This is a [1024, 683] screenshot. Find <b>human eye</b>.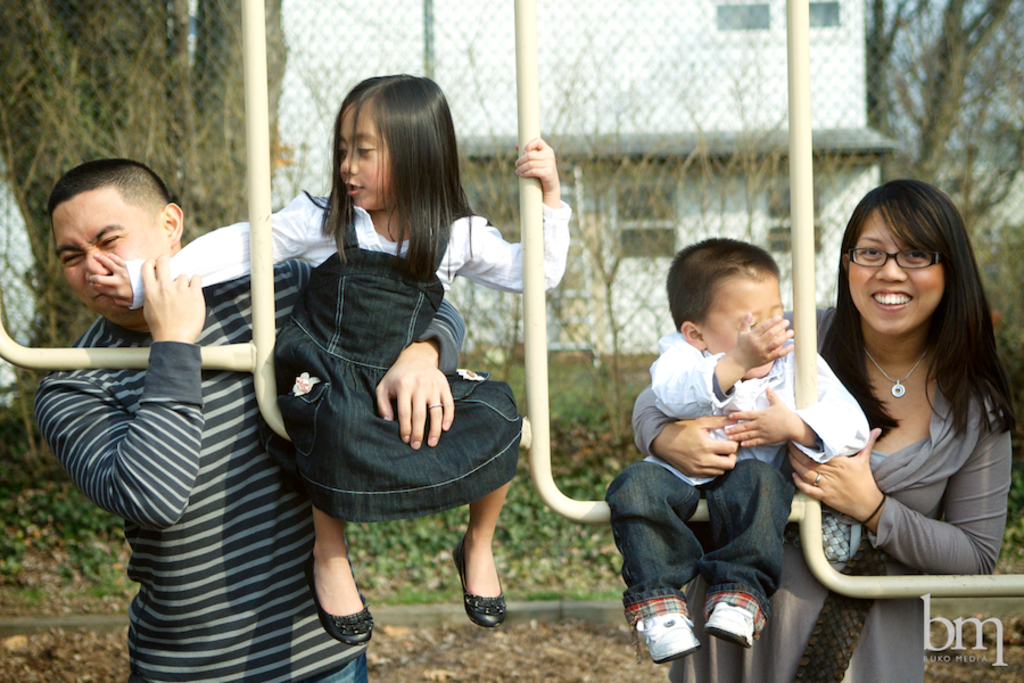
Bounding box: (x1=859, y1=245, x2=881, y2=260).
